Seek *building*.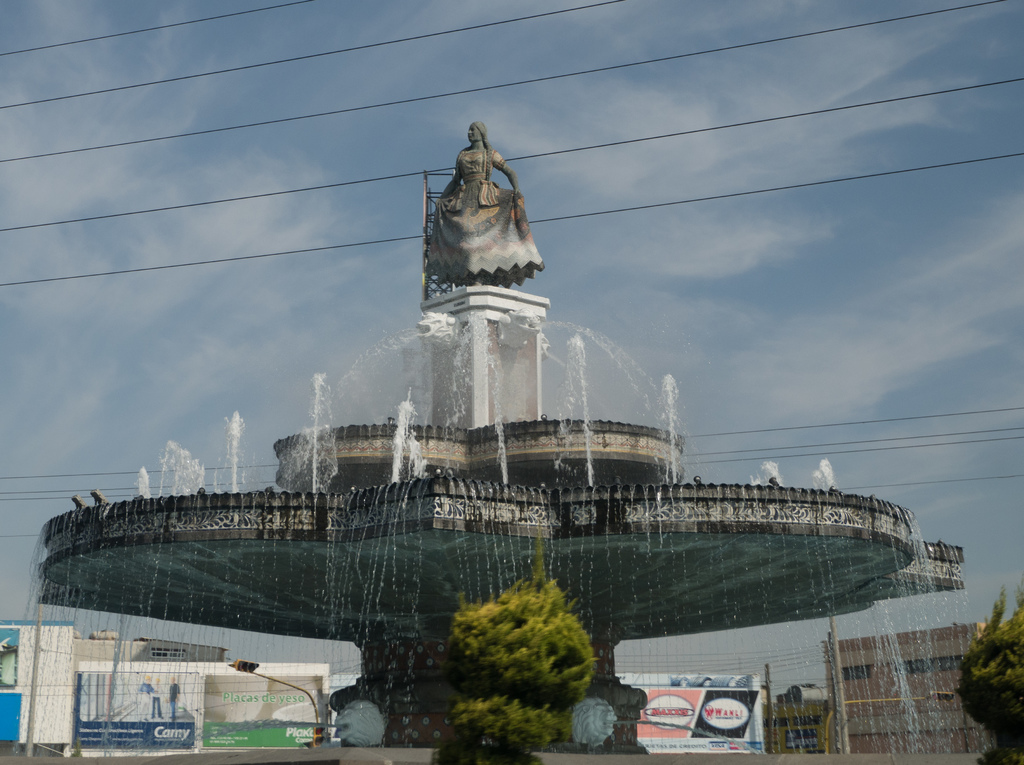
locate(620, 674, 767, 754).
